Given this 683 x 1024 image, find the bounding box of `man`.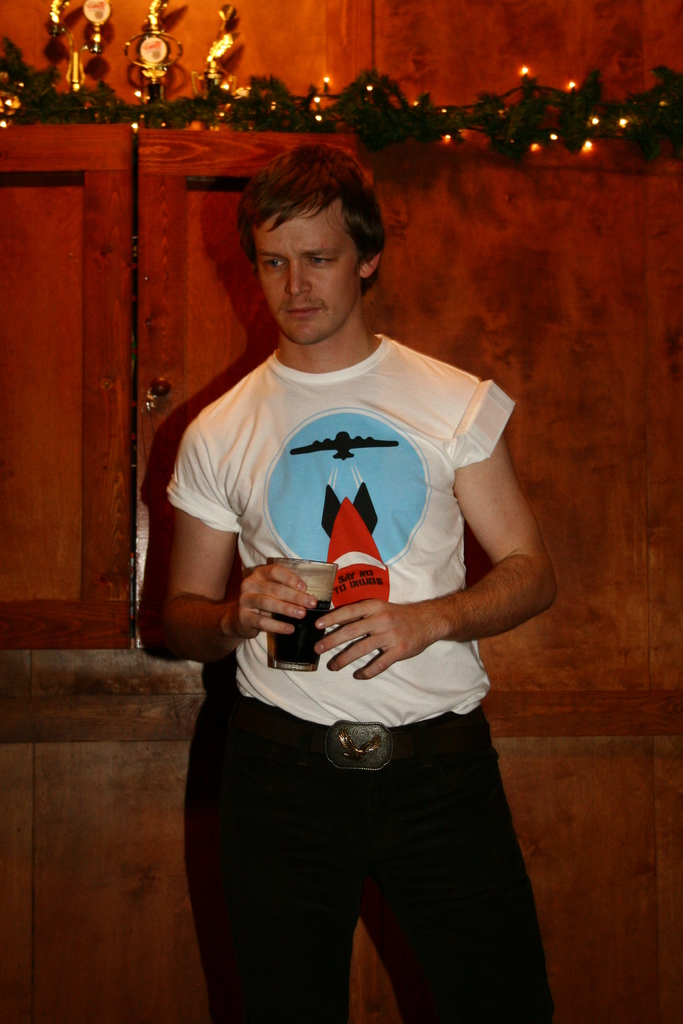
154/137/556/1023.
